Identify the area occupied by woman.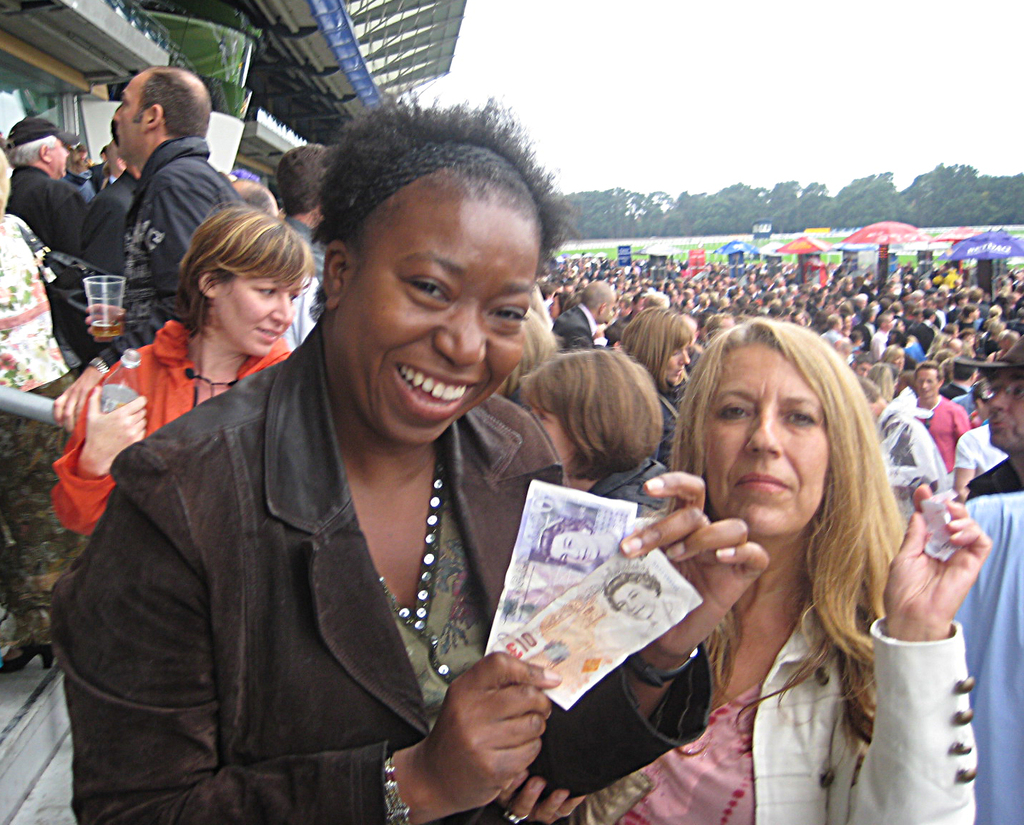
Area: 43/78/774/824.
